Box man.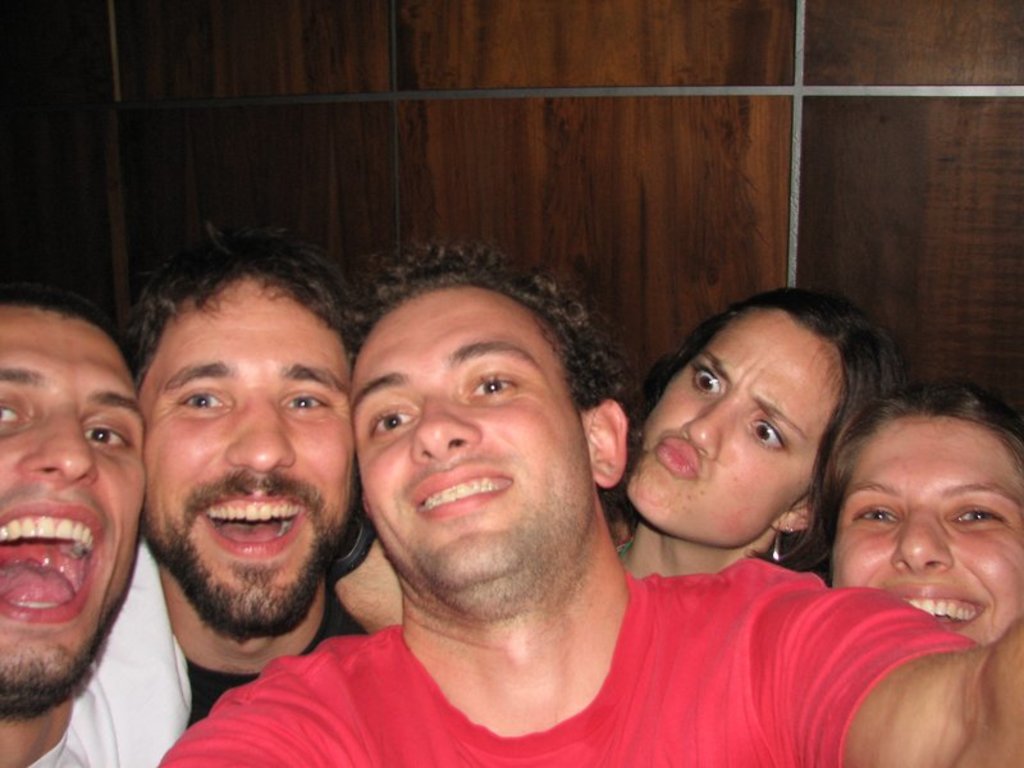
box(0, 285, 412, 767).
